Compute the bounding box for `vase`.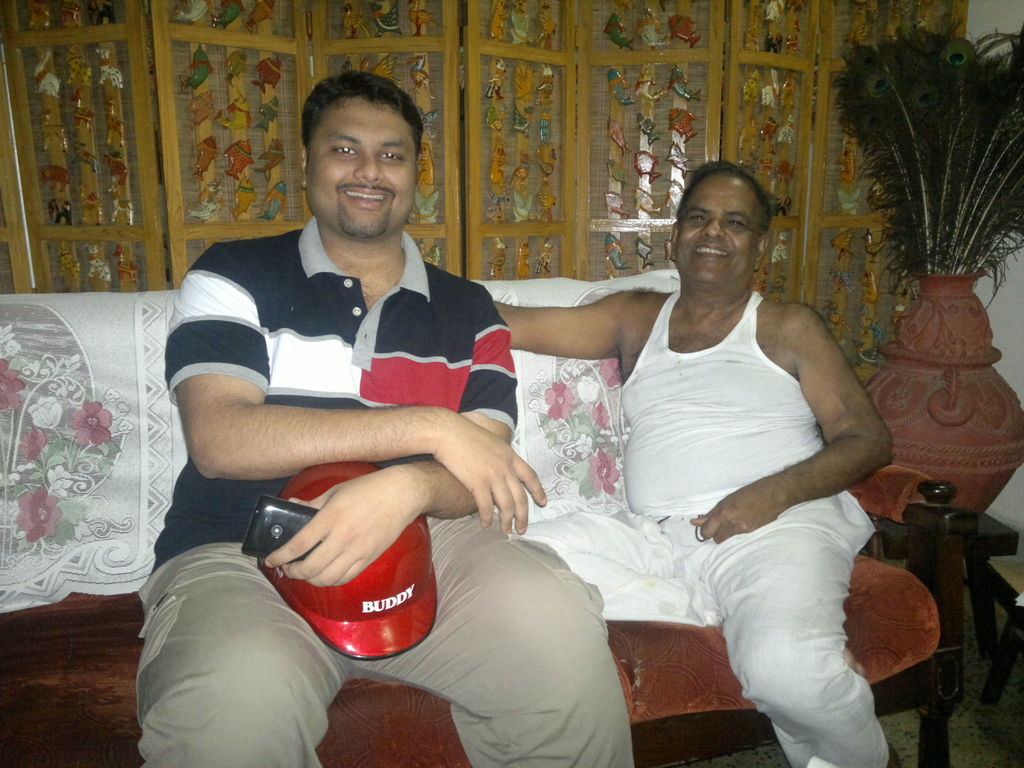
{"left": 863, "top": 269, "right": 1023, "bottom": 518}.
